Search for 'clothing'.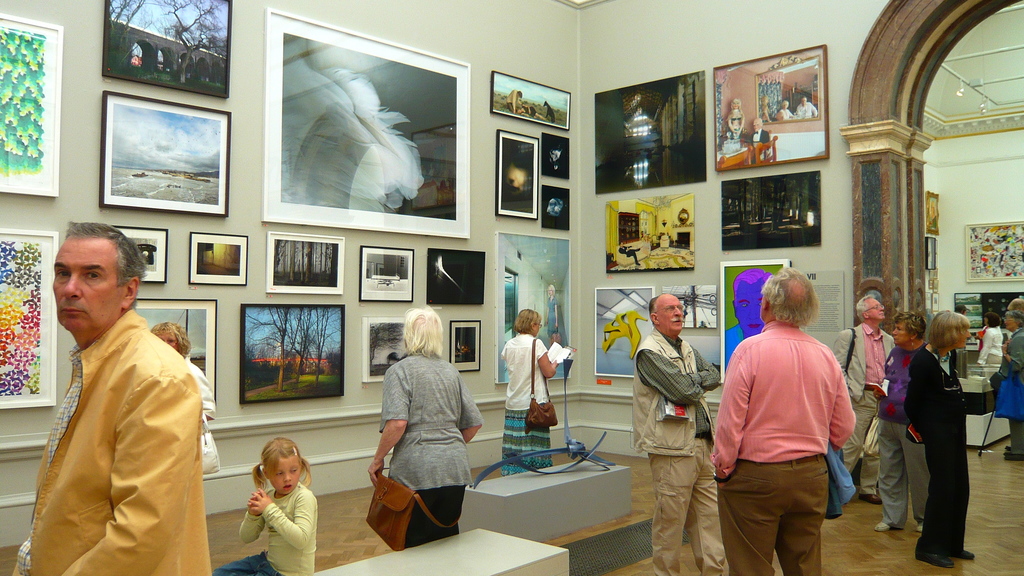
Found at (left=903, top=335, right=974, bottom=554).
